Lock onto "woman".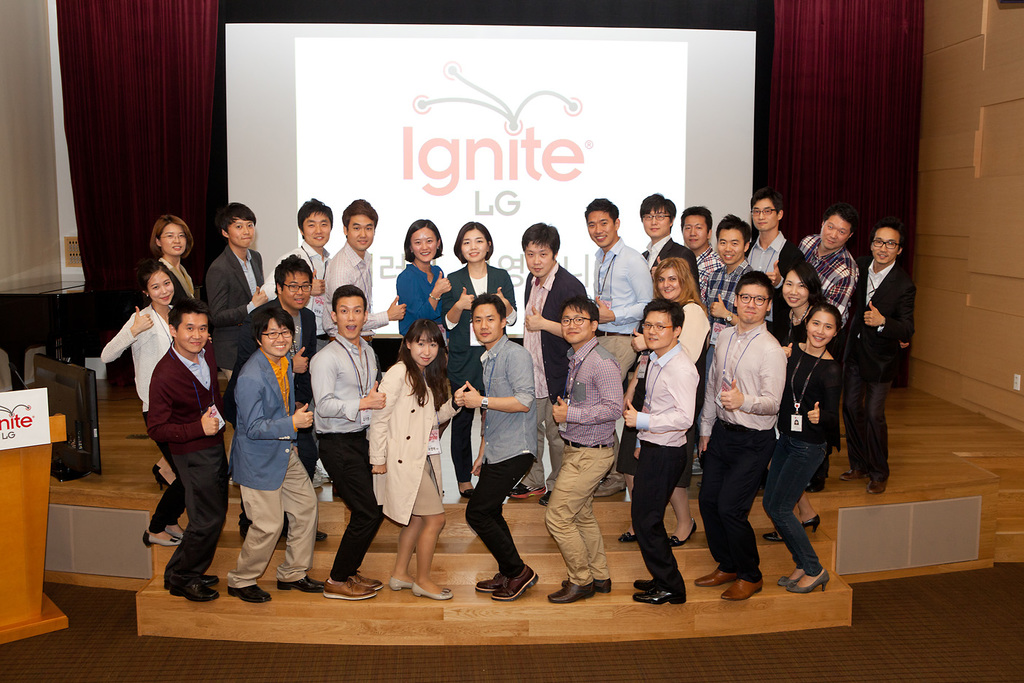
Locked: BBox(374, 319, 459, 606).
